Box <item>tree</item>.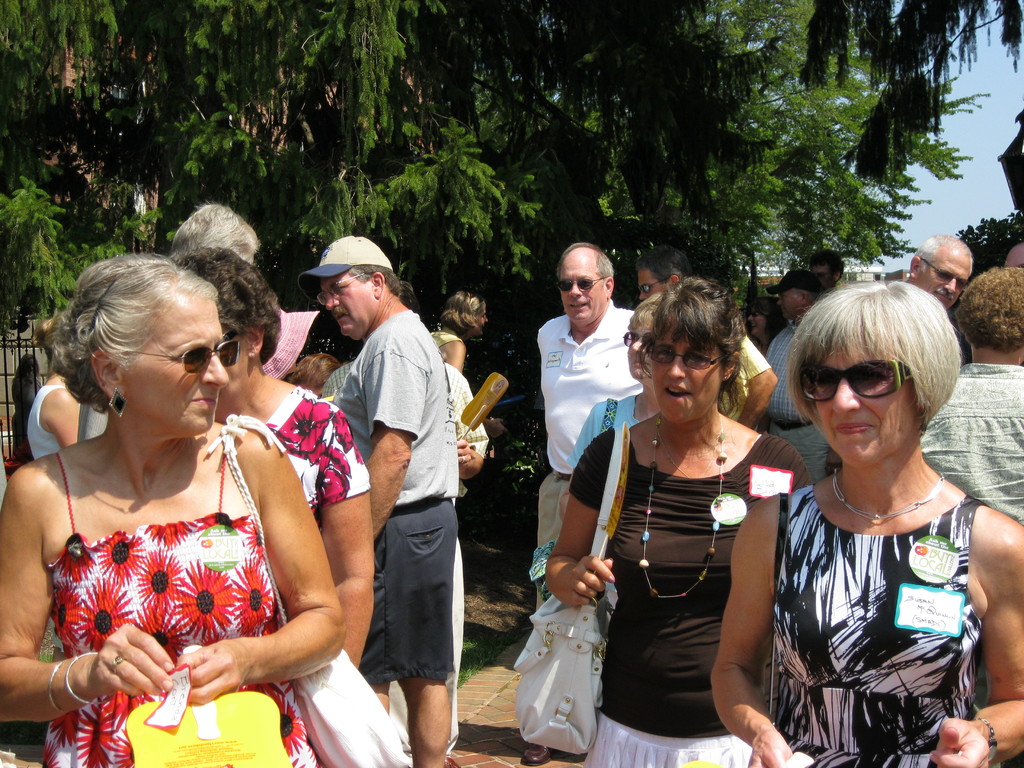
[left=0, top=0, right=1023, bottom=314].
